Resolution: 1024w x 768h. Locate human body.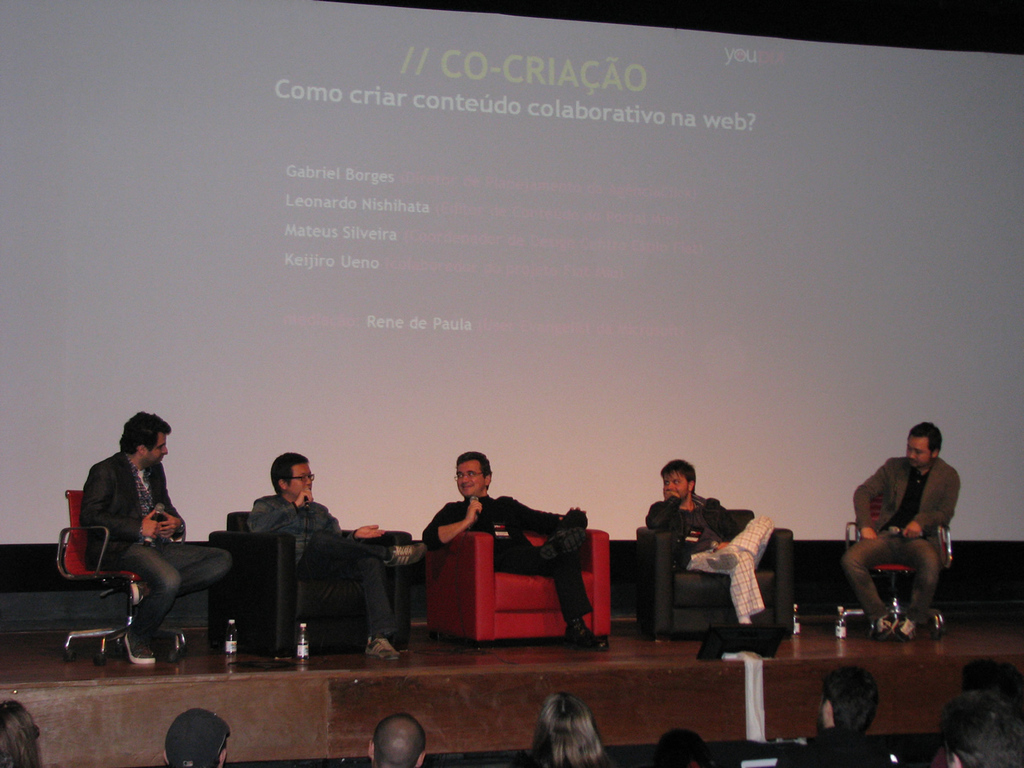
bbox=[82, 450, 237, 666].
